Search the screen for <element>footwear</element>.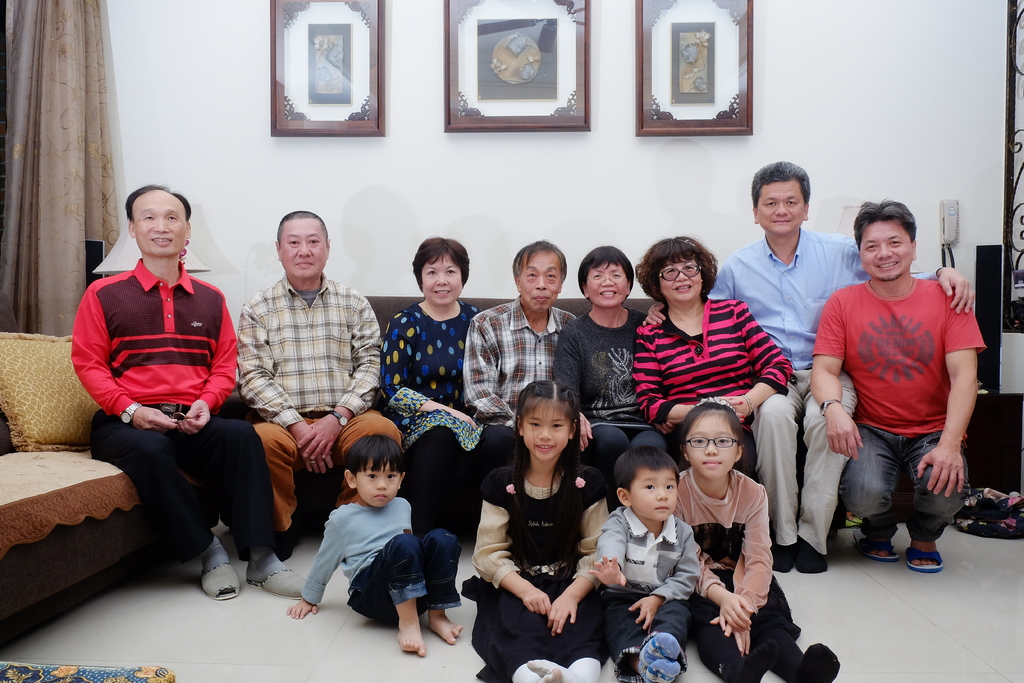
Found at {"left": 195, "top": 554, "right": 243, "bottom": 607}.
